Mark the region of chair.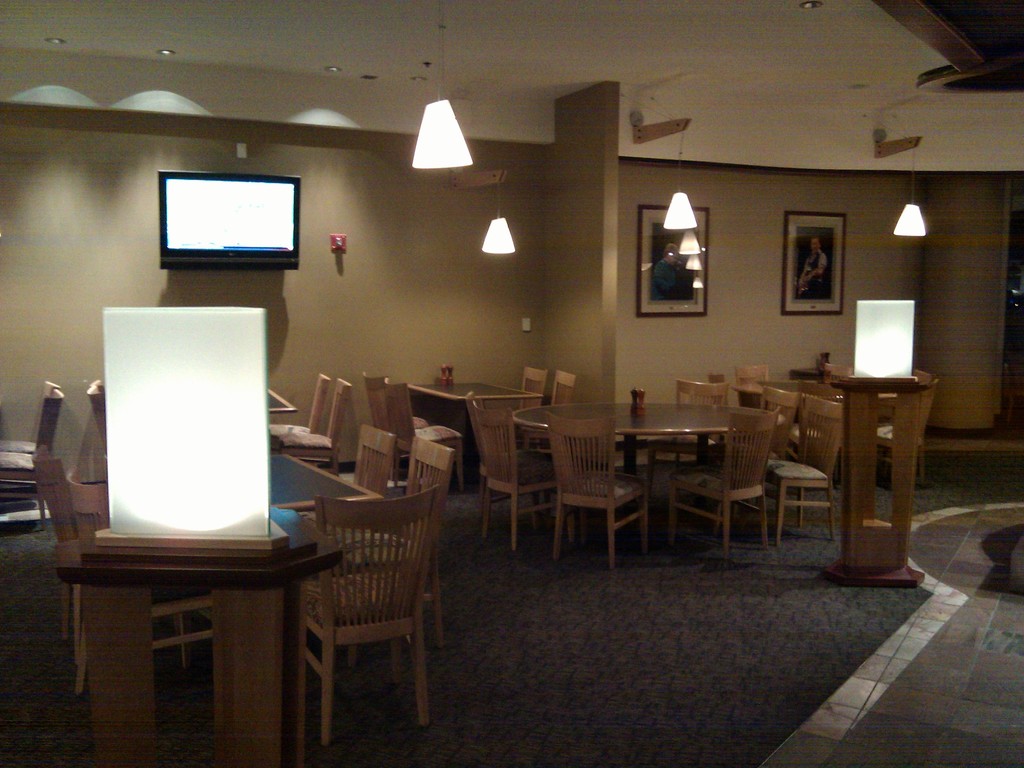
Region: 733 362 765 388.
